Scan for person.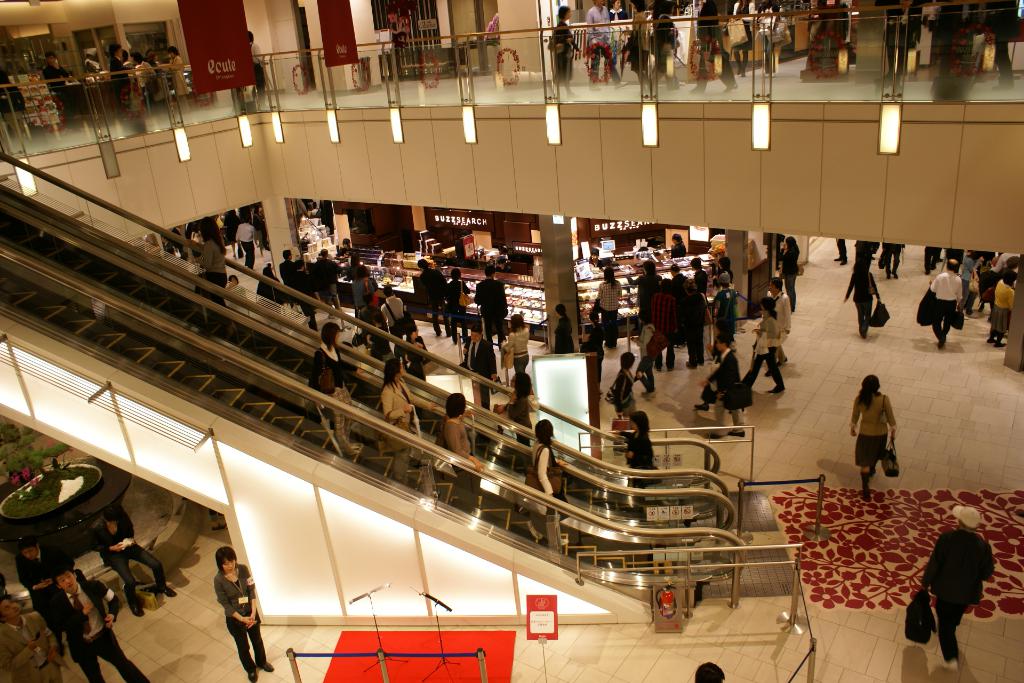
Scan result: bbox(845, 372, 899, 497).
